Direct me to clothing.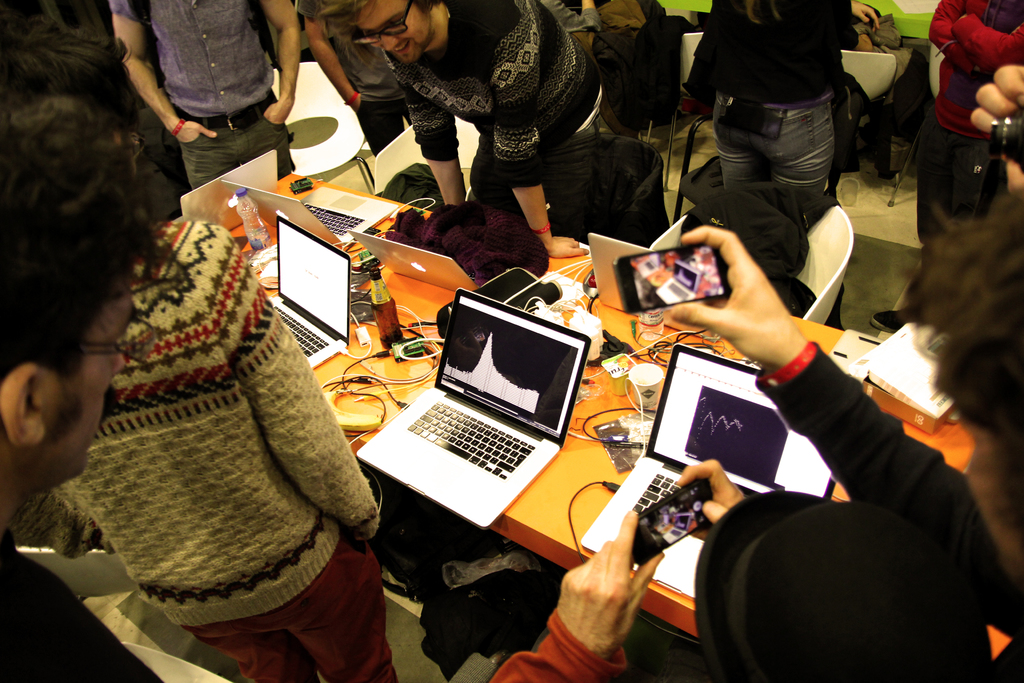
Direction: select_region(0, 522, 164, 682).
